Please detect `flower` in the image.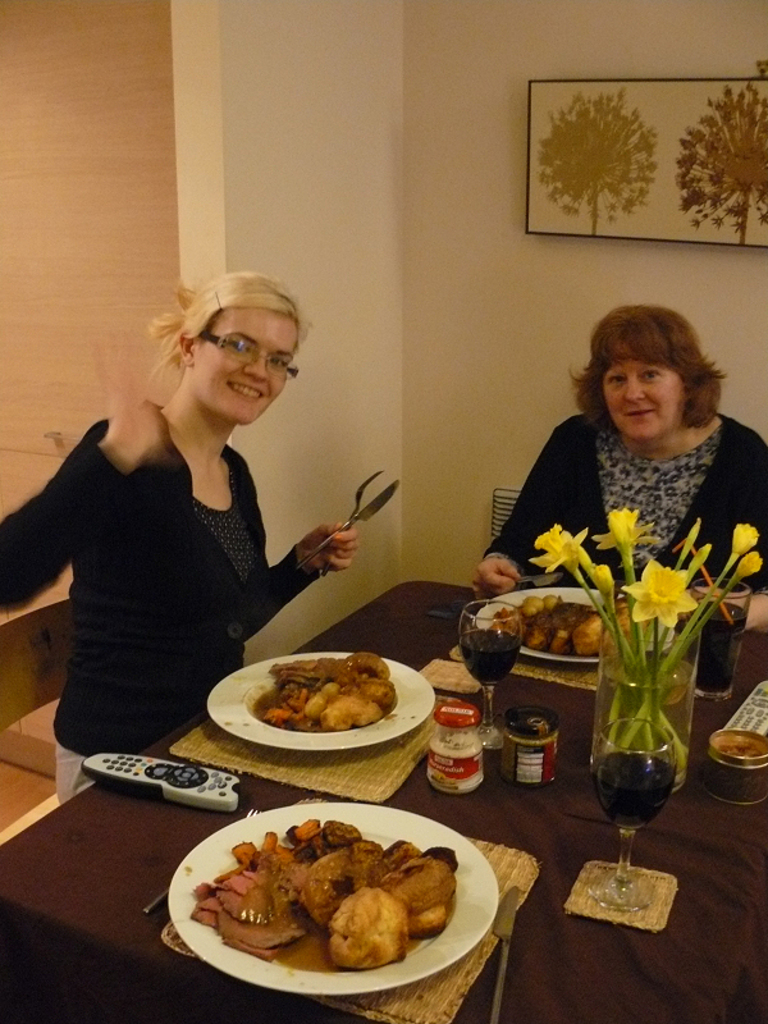
{"x1": 532, "y1": 517, "x2": 598, "y2": 576}.
